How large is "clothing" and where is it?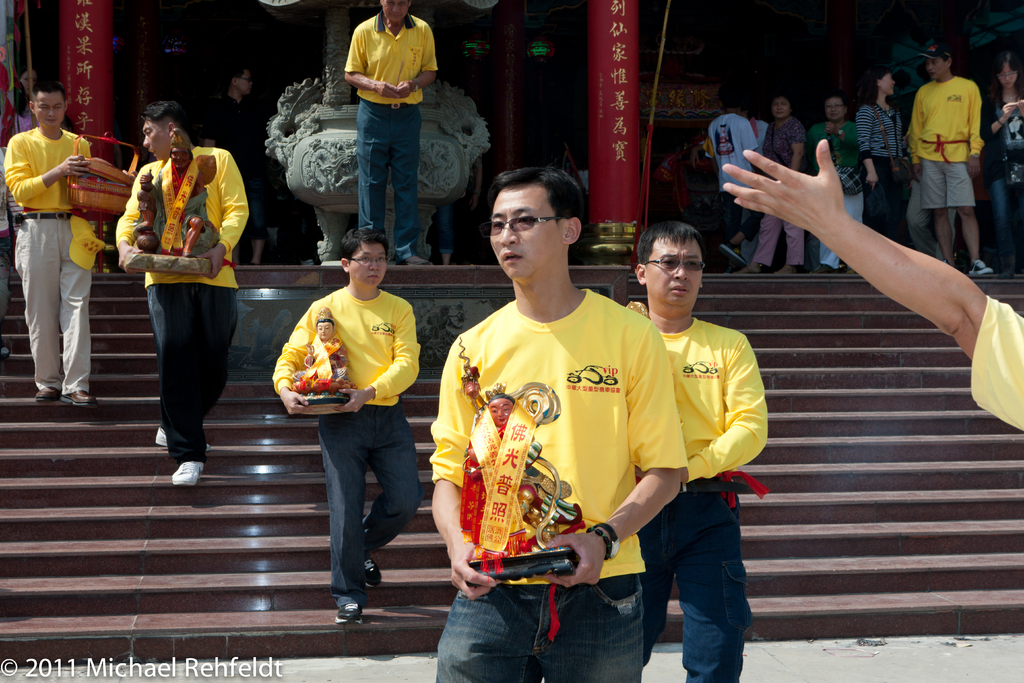
Bounding box: left=810, top=105, right=860, bottom=258.
